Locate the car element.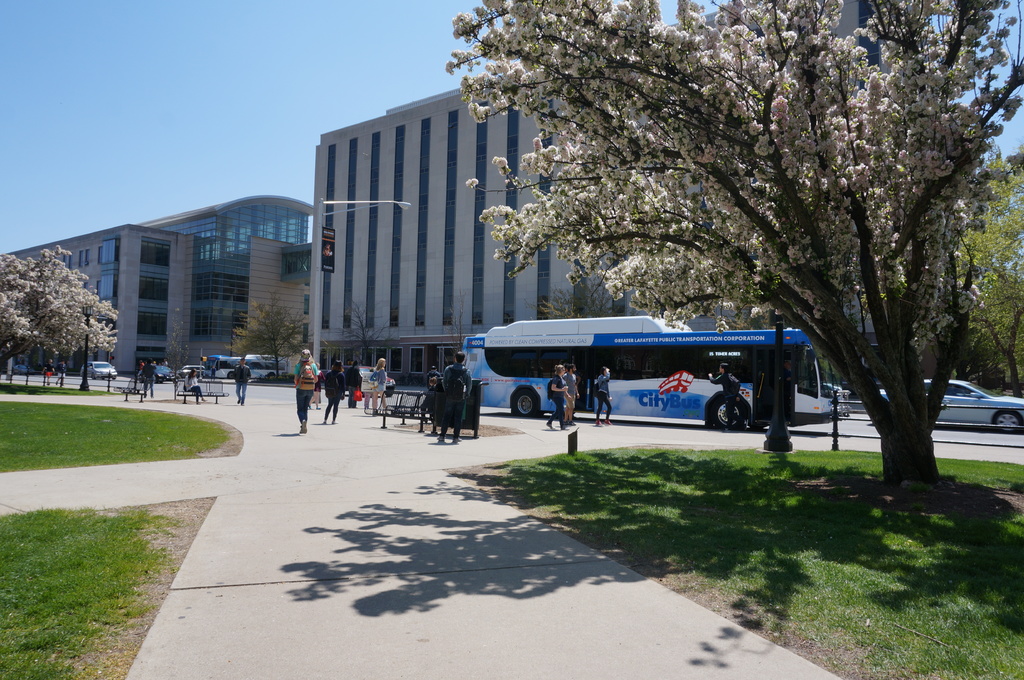
Element bbox: Rect(83, 358, 114, 376).
